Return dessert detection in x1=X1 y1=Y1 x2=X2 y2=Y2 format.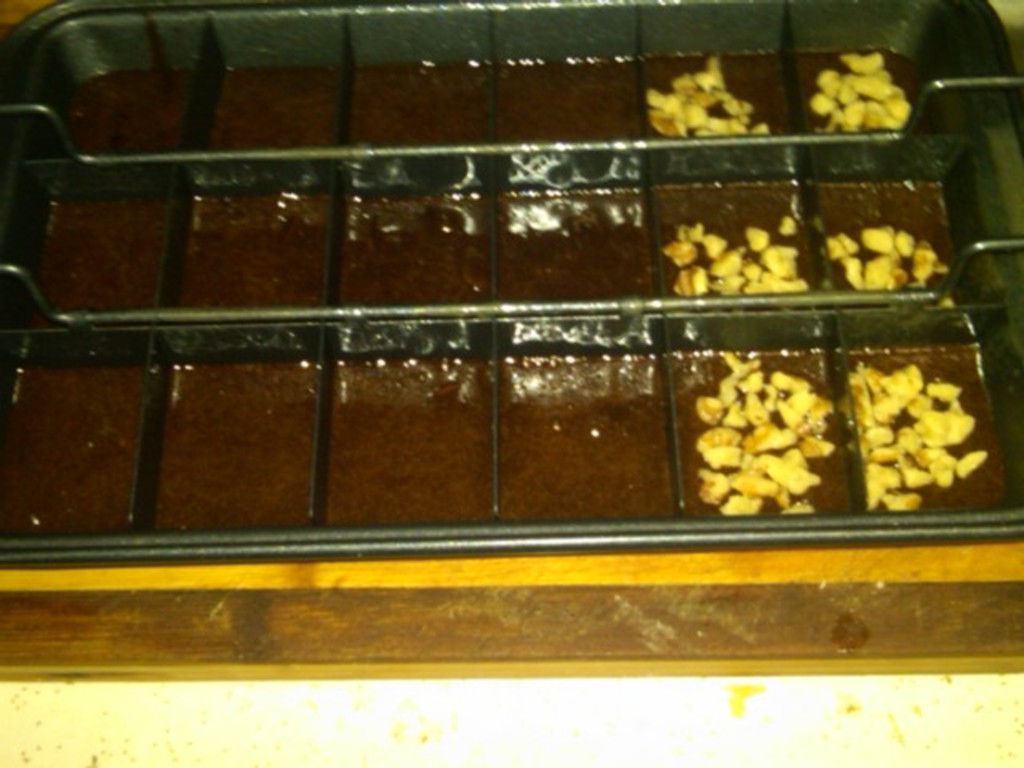
x1=680 y1=349 x2=842 y2=536.
